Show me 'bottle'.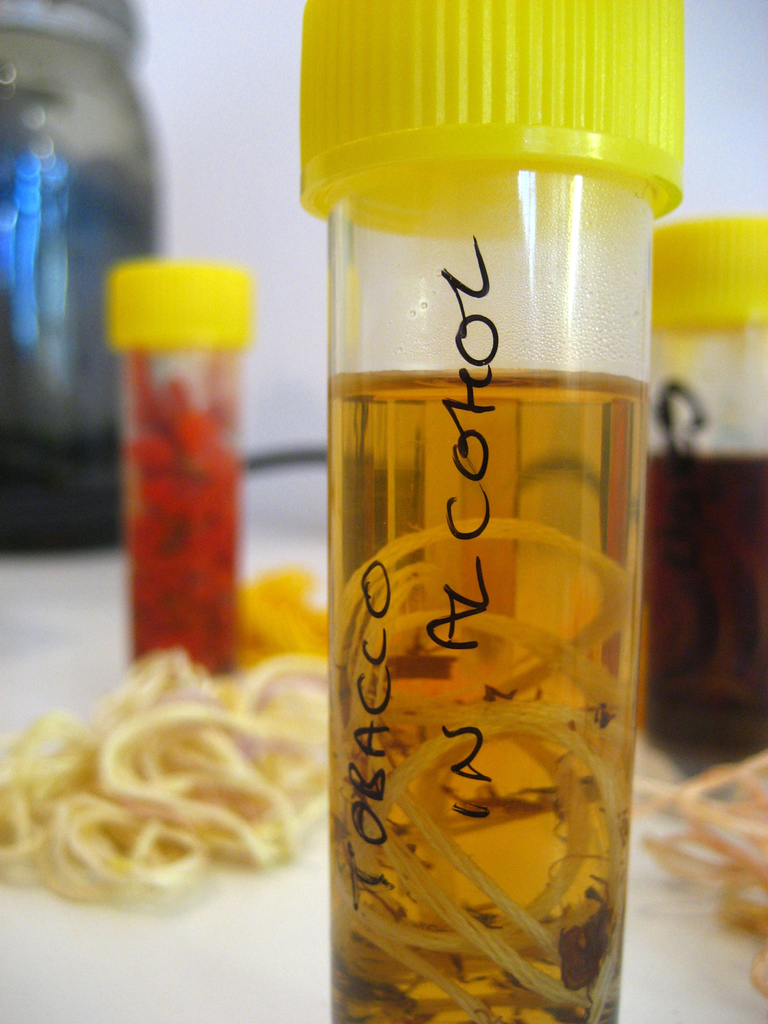
'bottle' is here: {"left": 294, "top": 1, "right": 691, "bottom": 1023}.
